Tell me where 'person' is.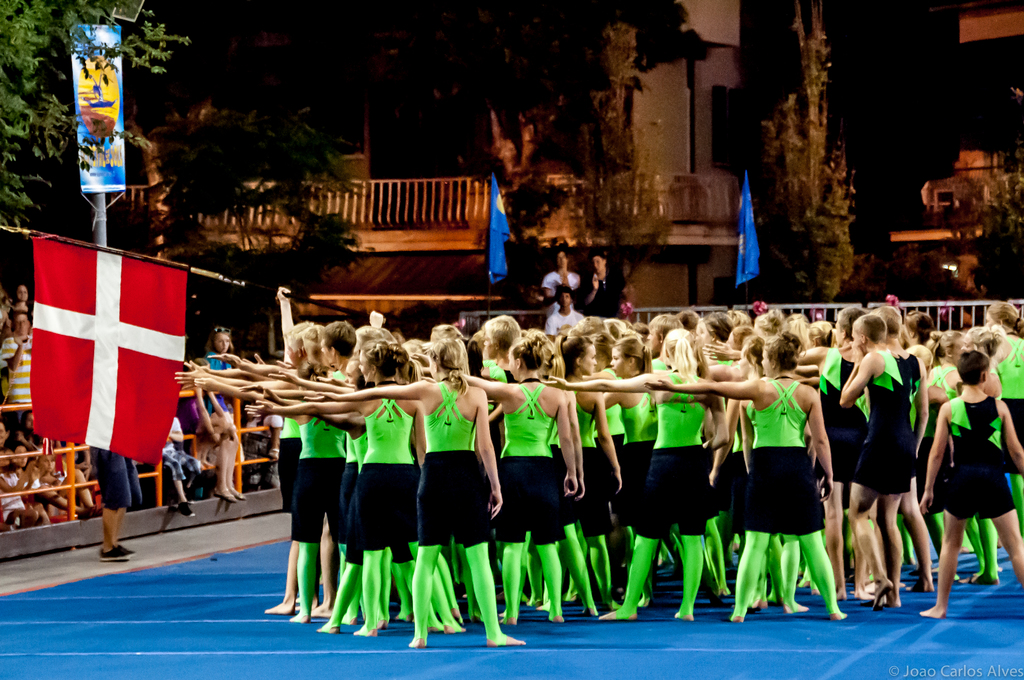
'person' is at left=448, top=328, right=581, bottom=627.
